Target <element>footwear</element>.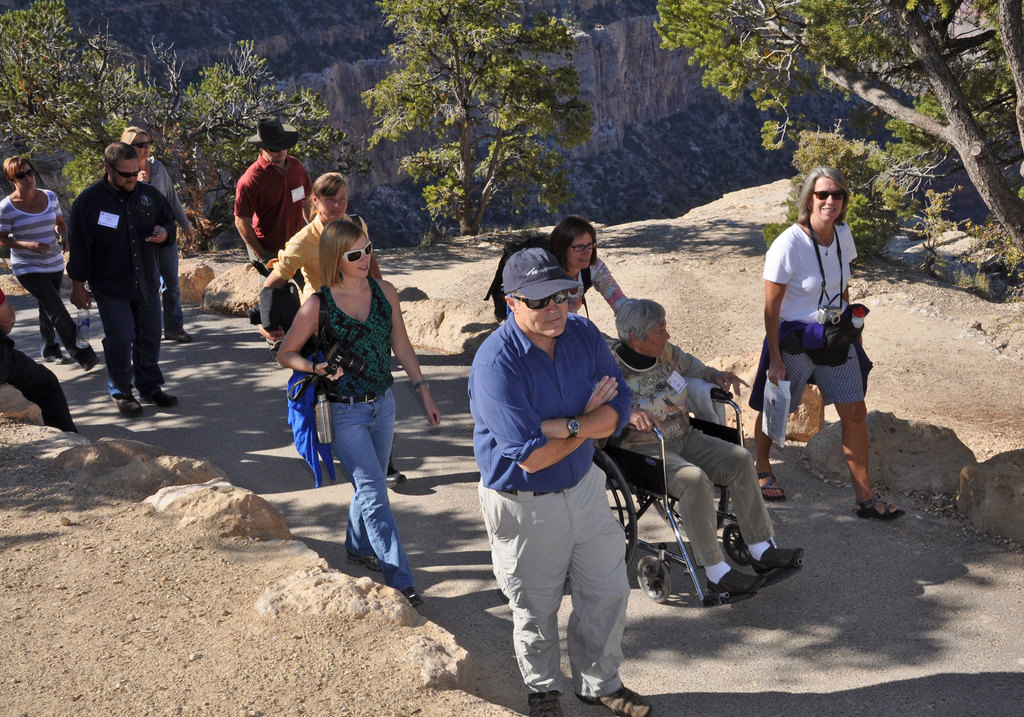
Target region: (710, 565, 756, 601).
